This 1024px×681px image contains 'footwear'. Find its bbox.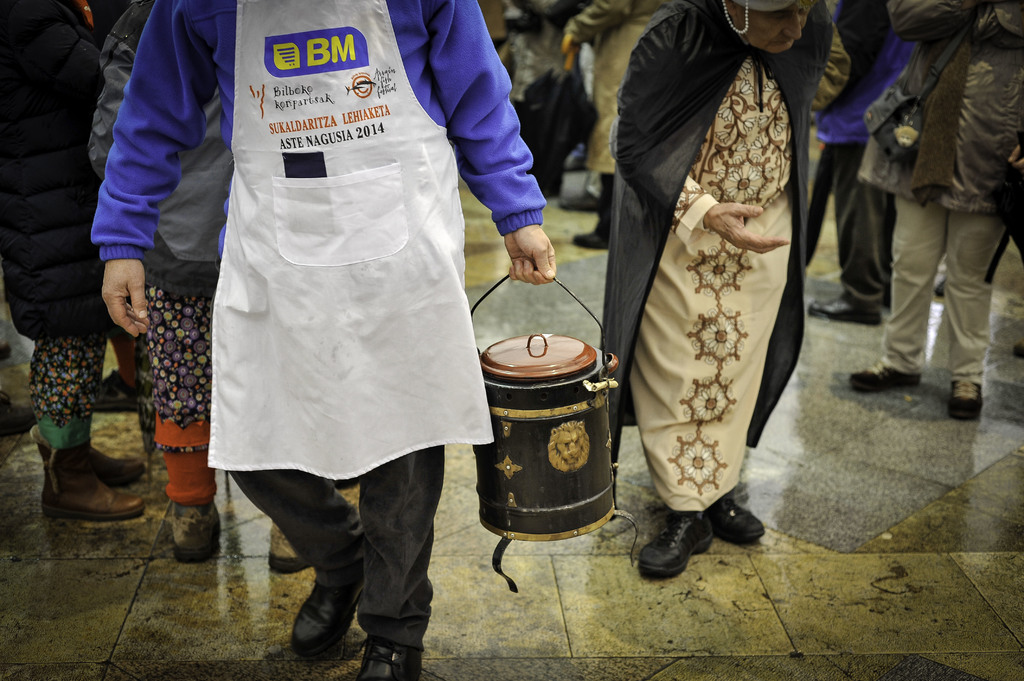
region(43, 427, 139, 518).
